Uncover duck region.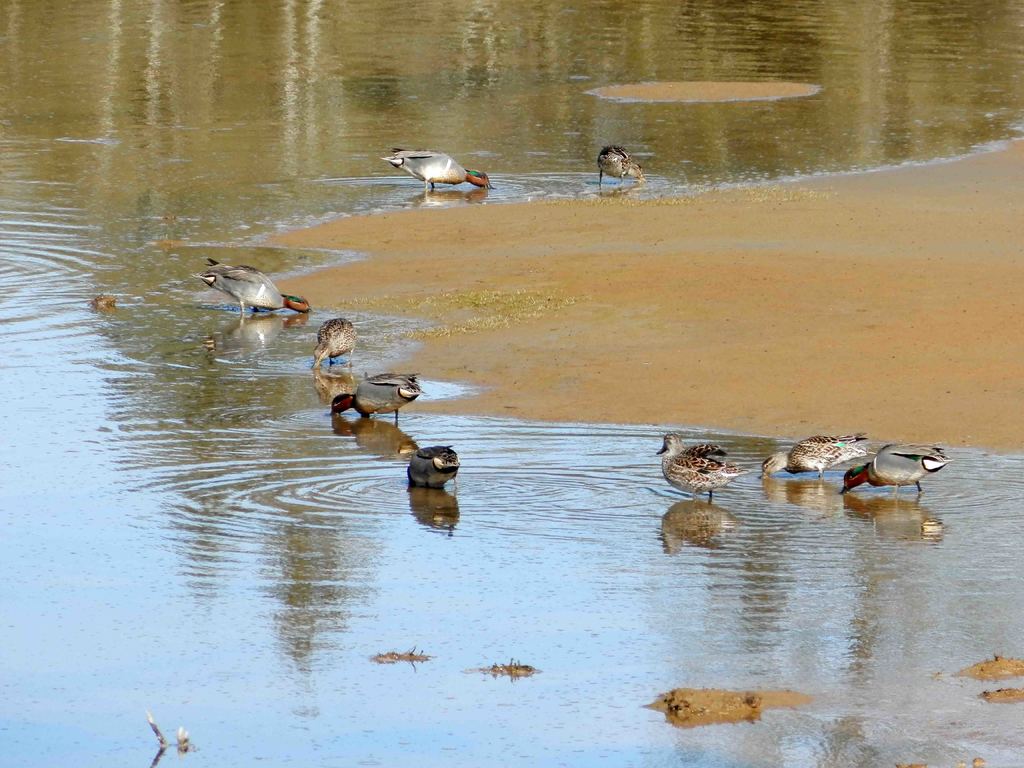
Uncovered: 380, 154, 497, 200.
